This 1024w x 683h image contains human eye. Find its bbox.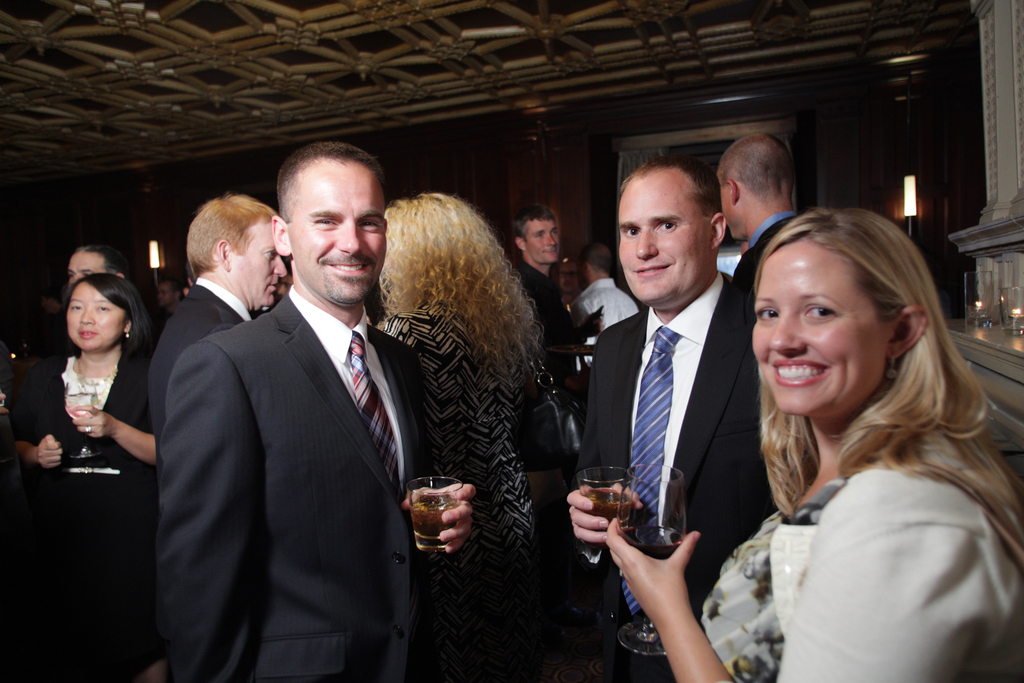
crop(803, 304, 840, 322).
